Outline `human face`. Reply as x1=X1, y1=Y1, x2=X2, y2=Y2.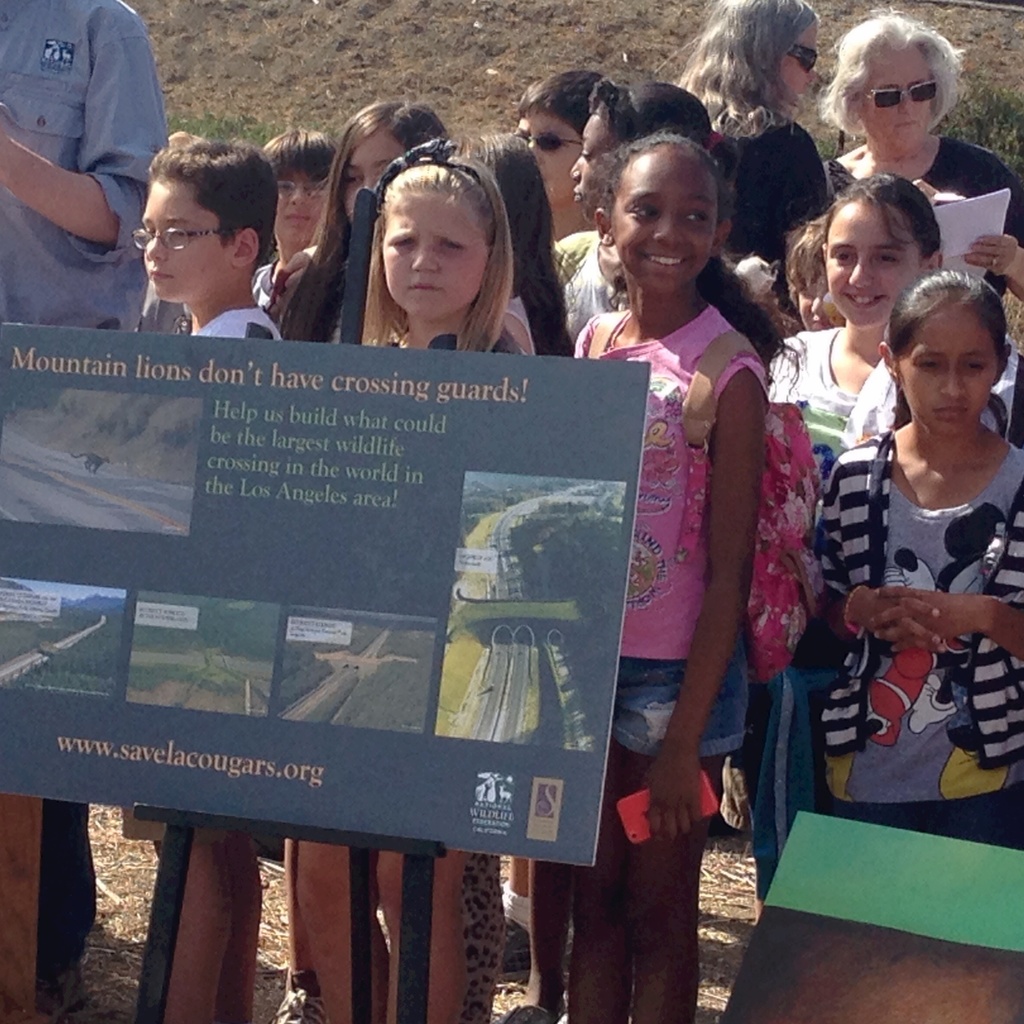
x1=852, y1=43, x2=938, y2=155.
